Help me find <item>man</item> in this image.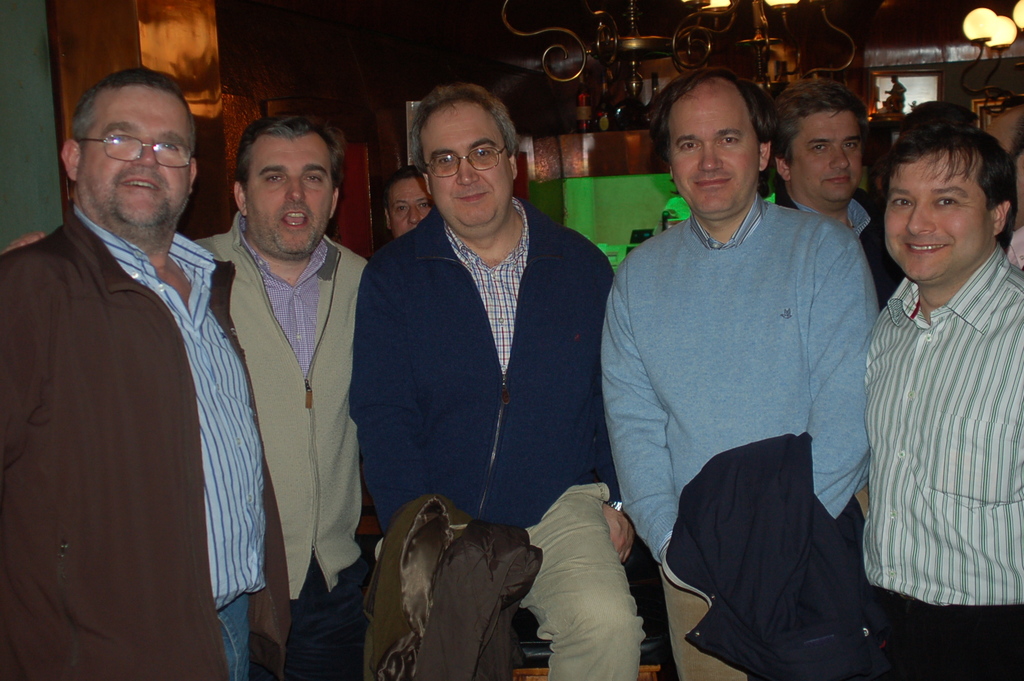
Found it: [863,121,1023,680].
